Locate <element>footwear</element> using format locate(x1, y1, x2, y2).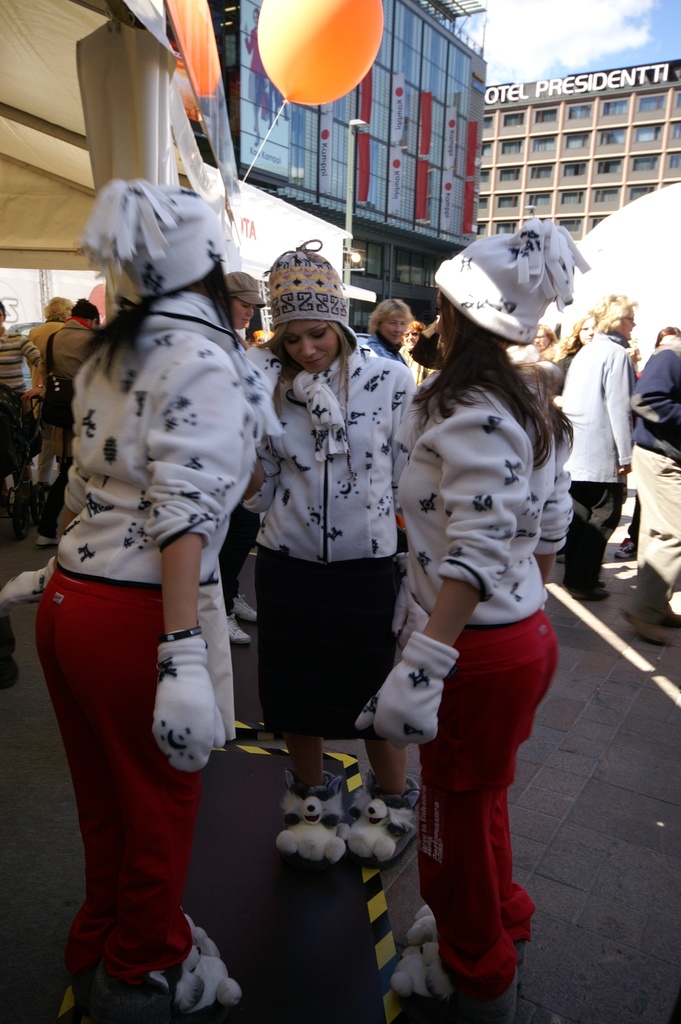
locate(33, 534, 60, 552).
